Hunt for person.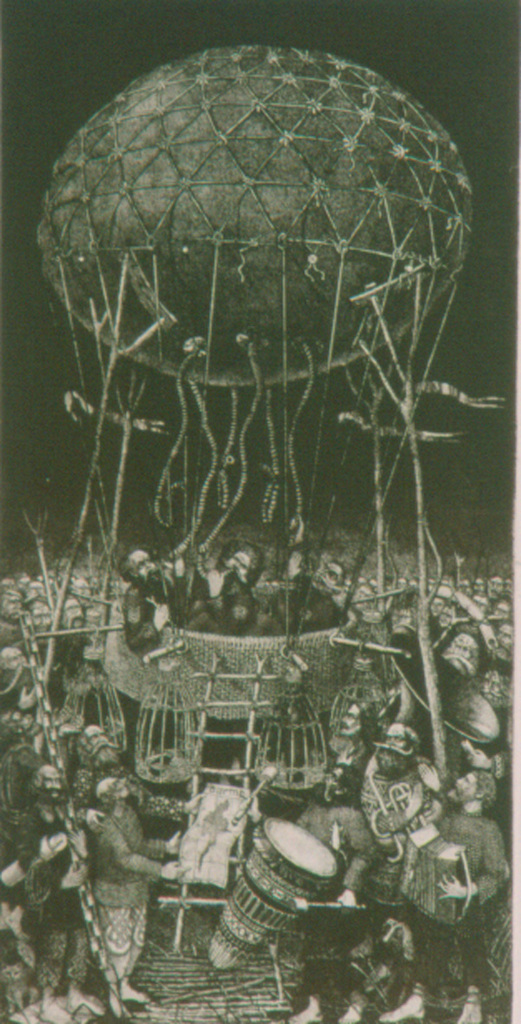
Hunted down at region(187, 544, 277, 641).
